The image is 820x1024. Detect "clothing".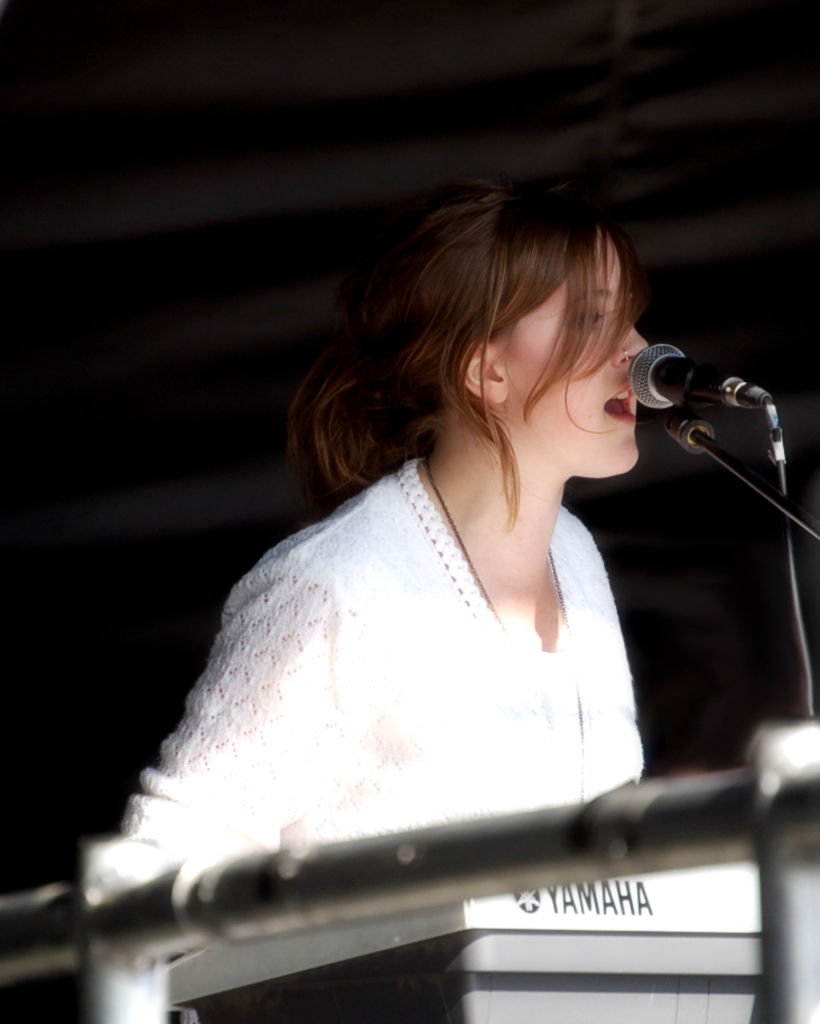
Detection: x1=123 y1=409 x2=727 y2=875.
